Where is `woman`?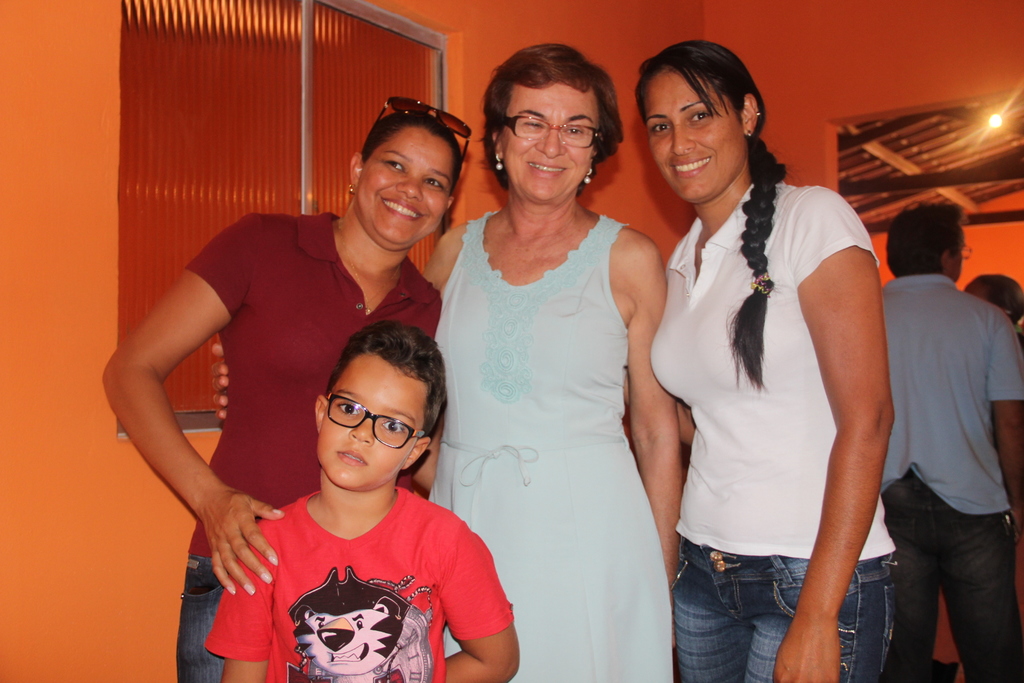
l=419, t=50, r=692, b=682.
